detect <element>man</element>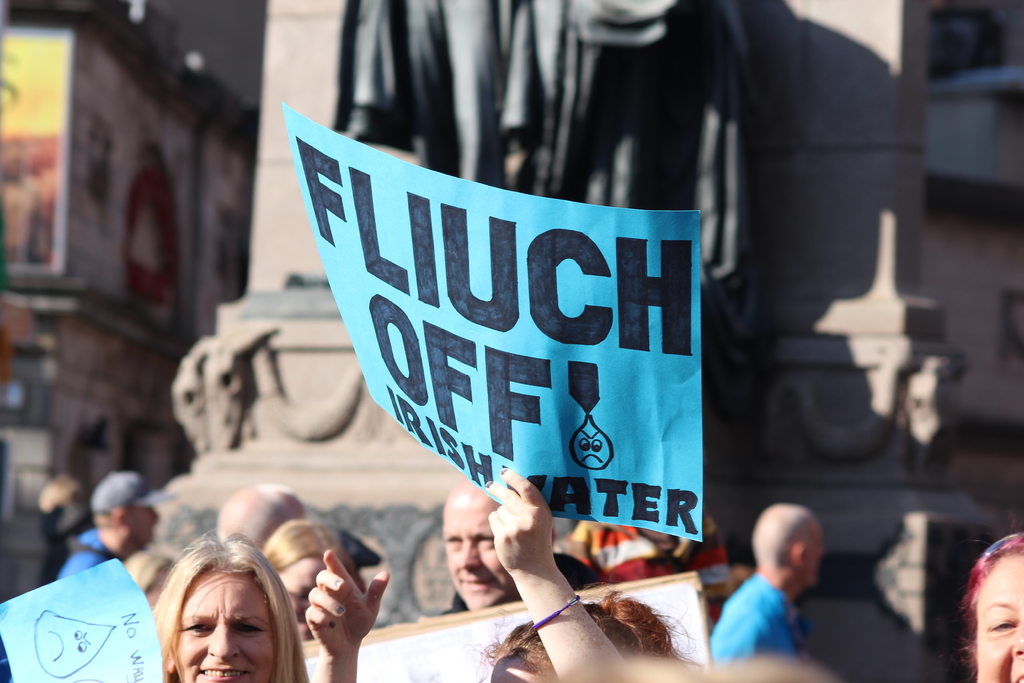
crop(60, 477, 161, 578)
